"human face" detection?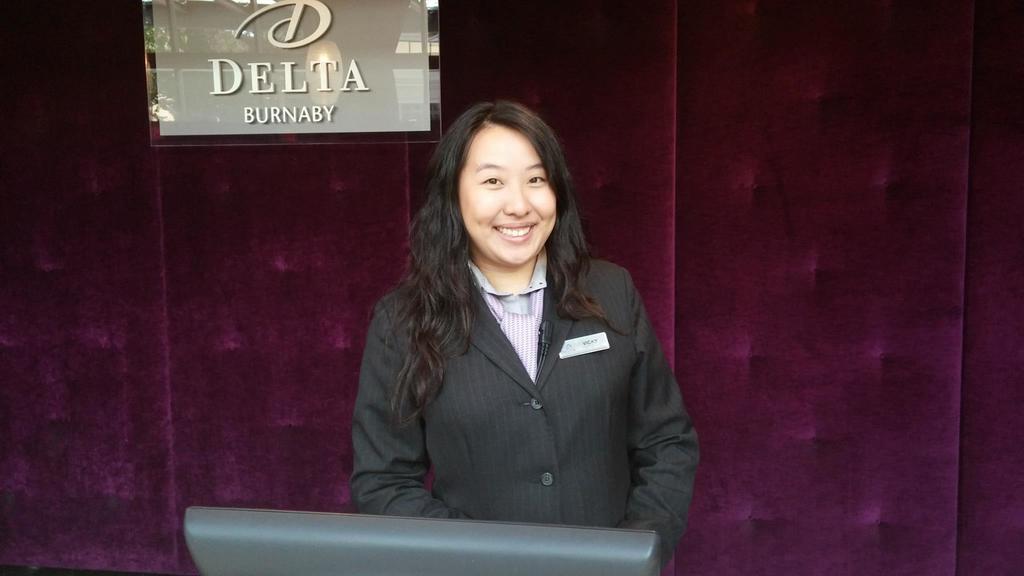
[x1=459, y1=129, x2=559, y2=269]
